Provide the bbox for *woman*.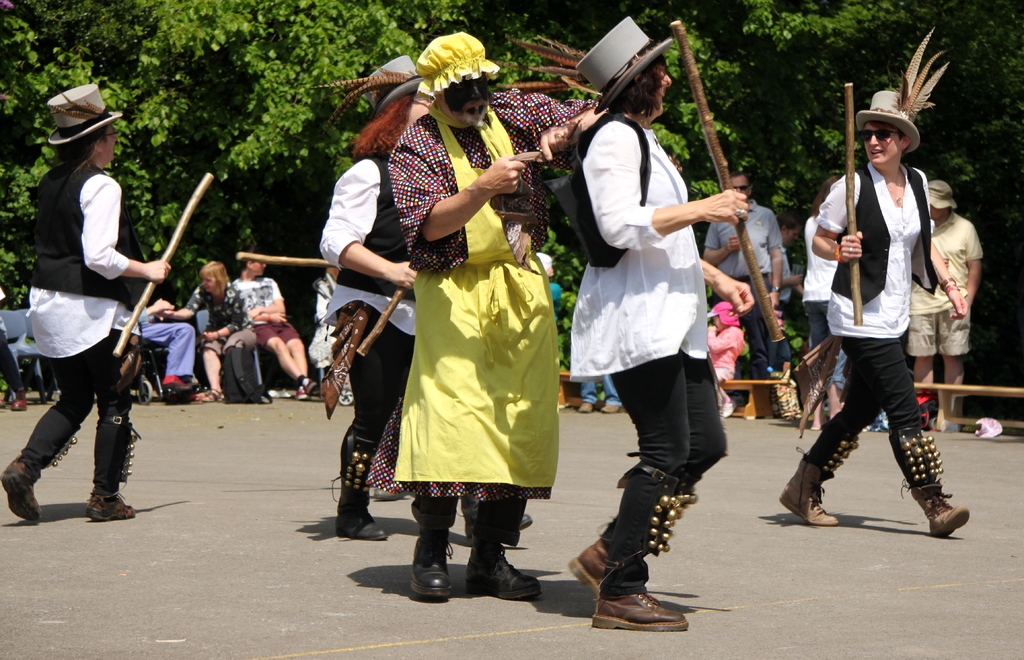
left=0, top=81, right=173, bottom=526.
